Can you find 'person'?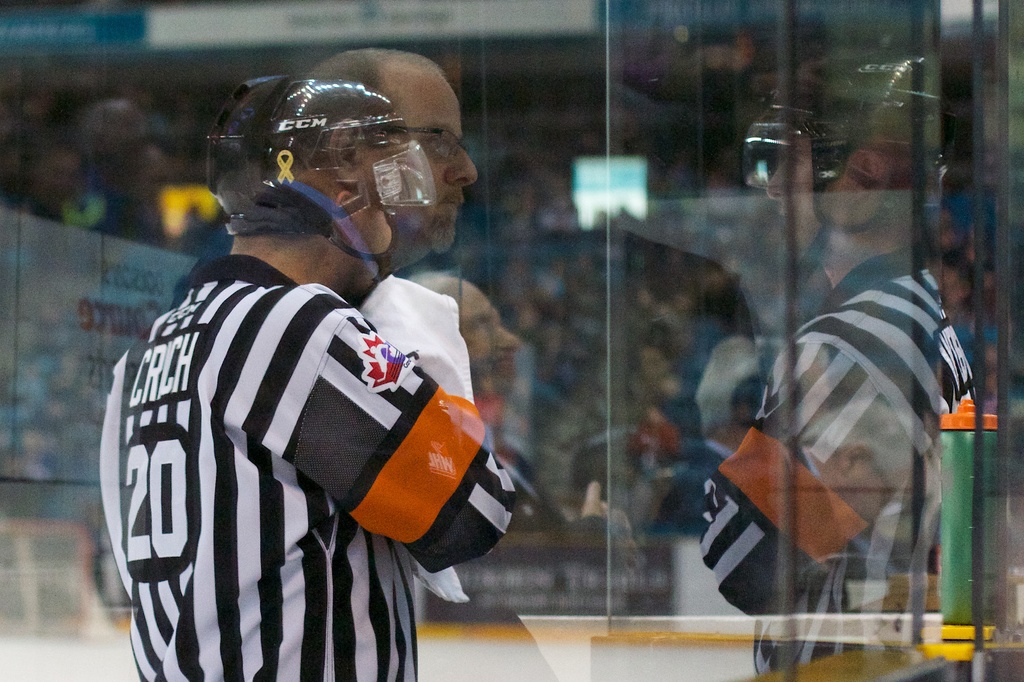
Yes, bounding box: bbox(114, 67, 526, 681).
